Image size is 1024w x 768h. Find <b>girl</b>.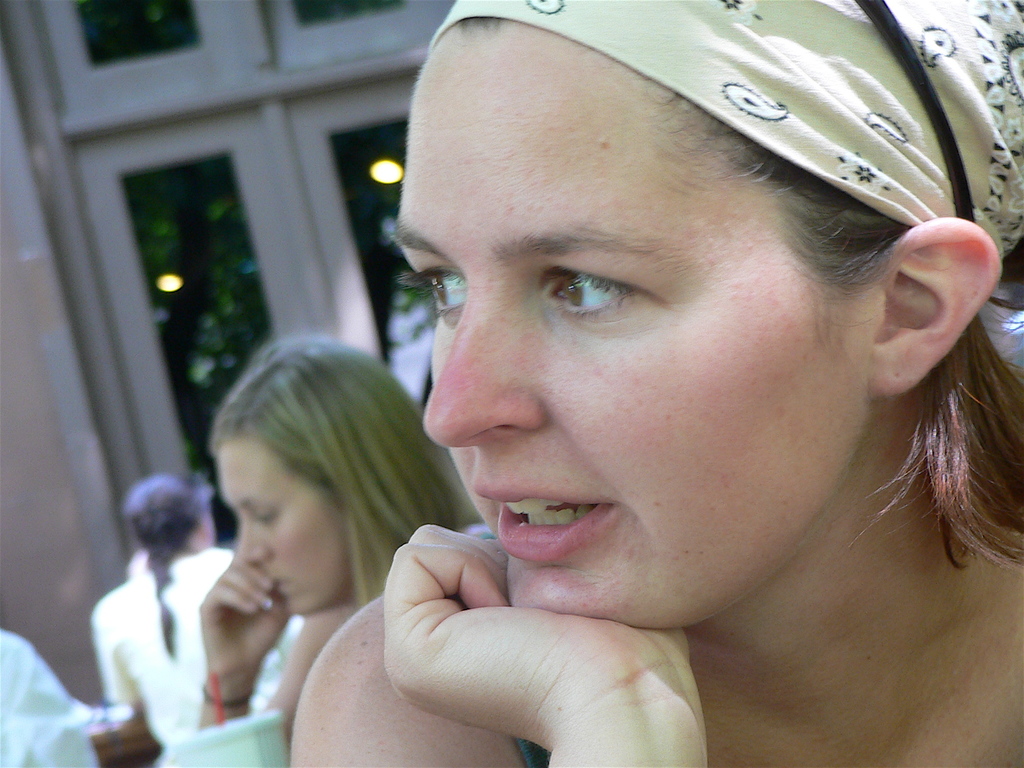
left=94, top=474, right=241, bottom=761.
